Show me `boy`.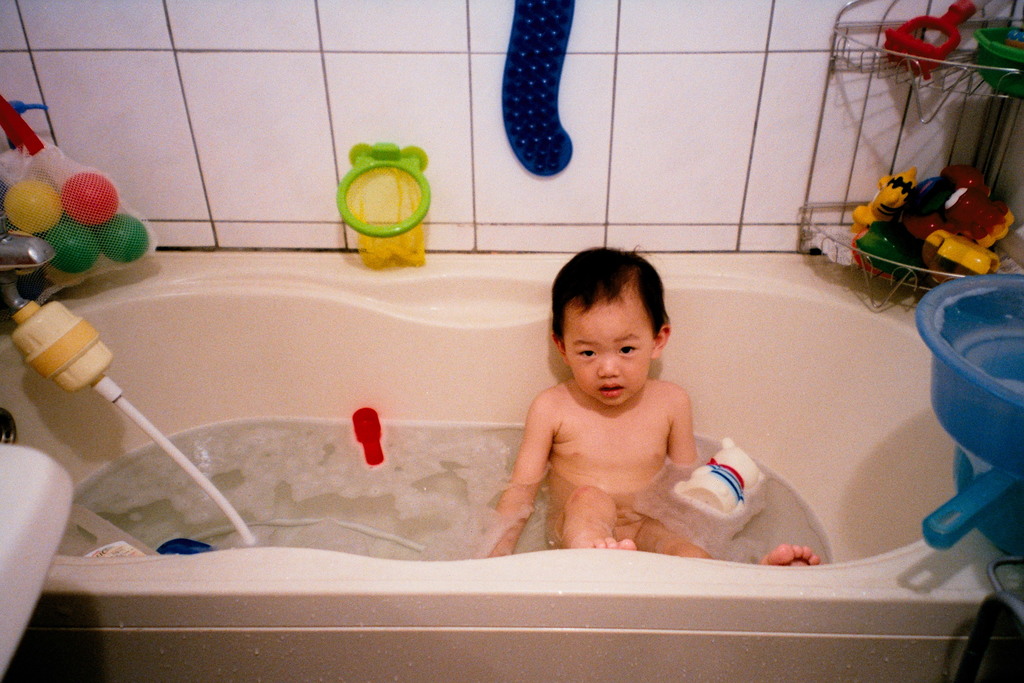
`boy` is here: select_region(499, 247, 750, 569).
